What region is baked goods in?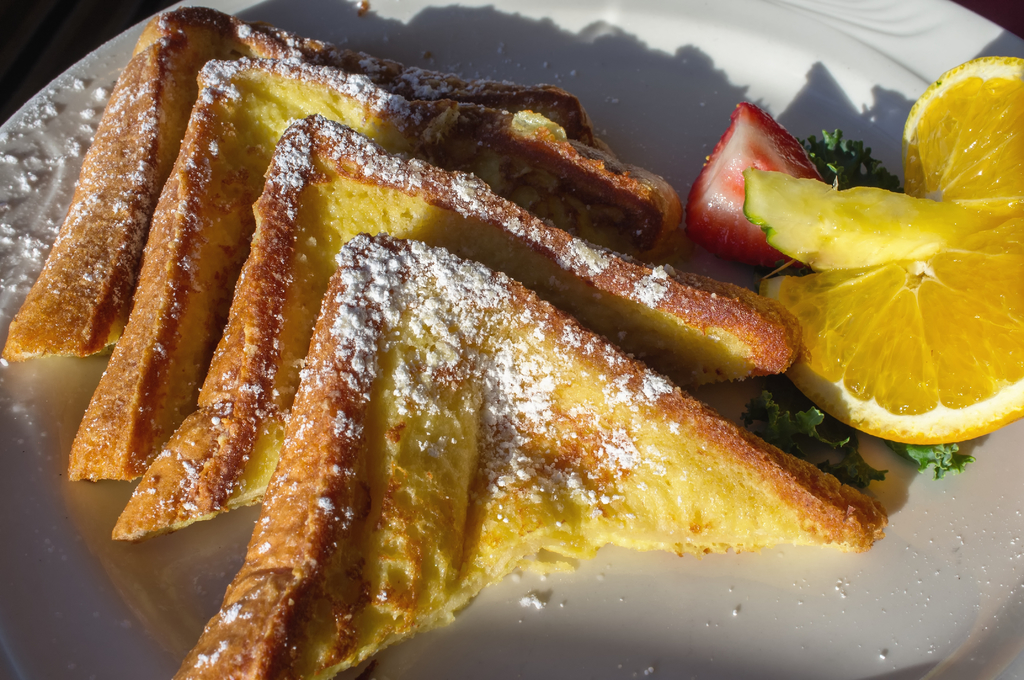
(left=0, top=4, right=625, bottom=361).
